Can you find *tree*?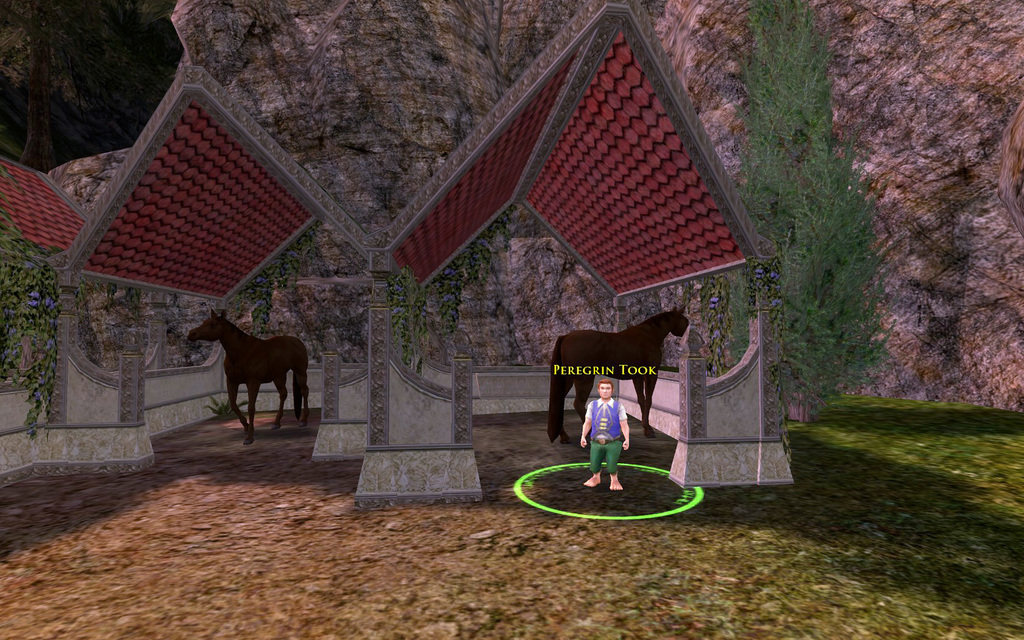
Yes, bounding box: (x1=723, y1=4, x2=911, y2=450).
